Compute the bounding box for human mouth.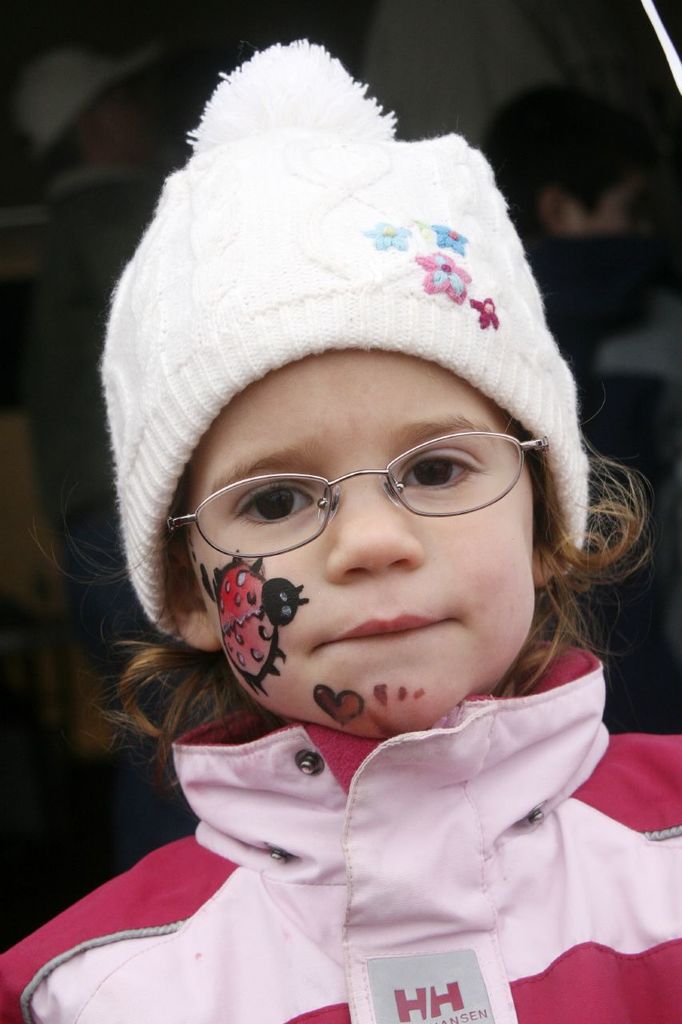
(313, 613, 455, 649).
